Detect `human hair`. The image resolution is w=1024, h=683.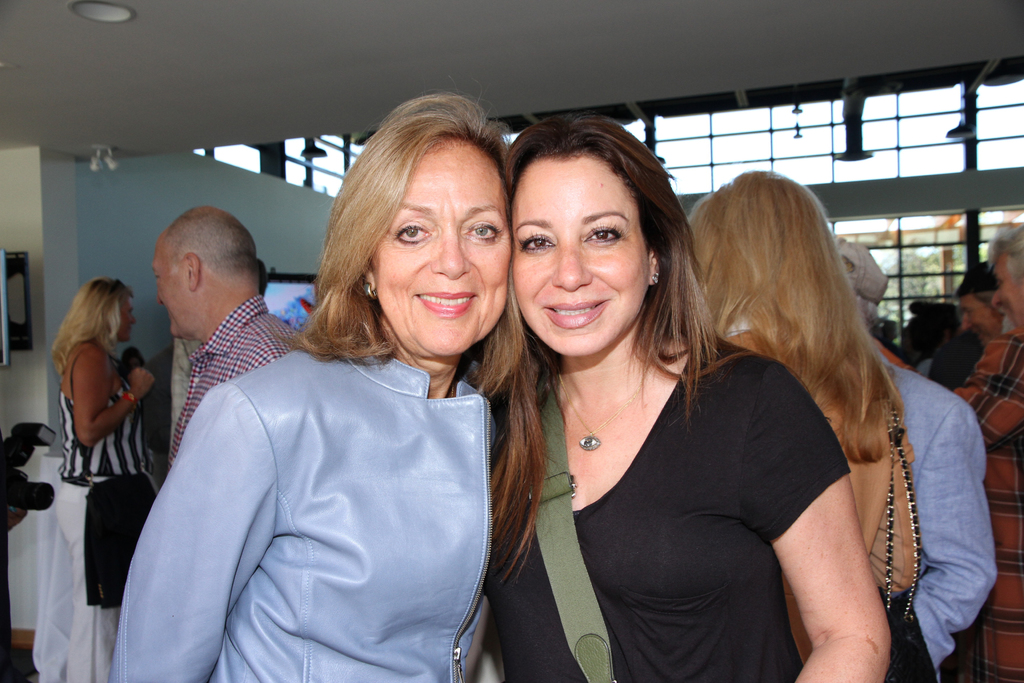
<bbox>986, 224, 1023, 280</bbox>.
